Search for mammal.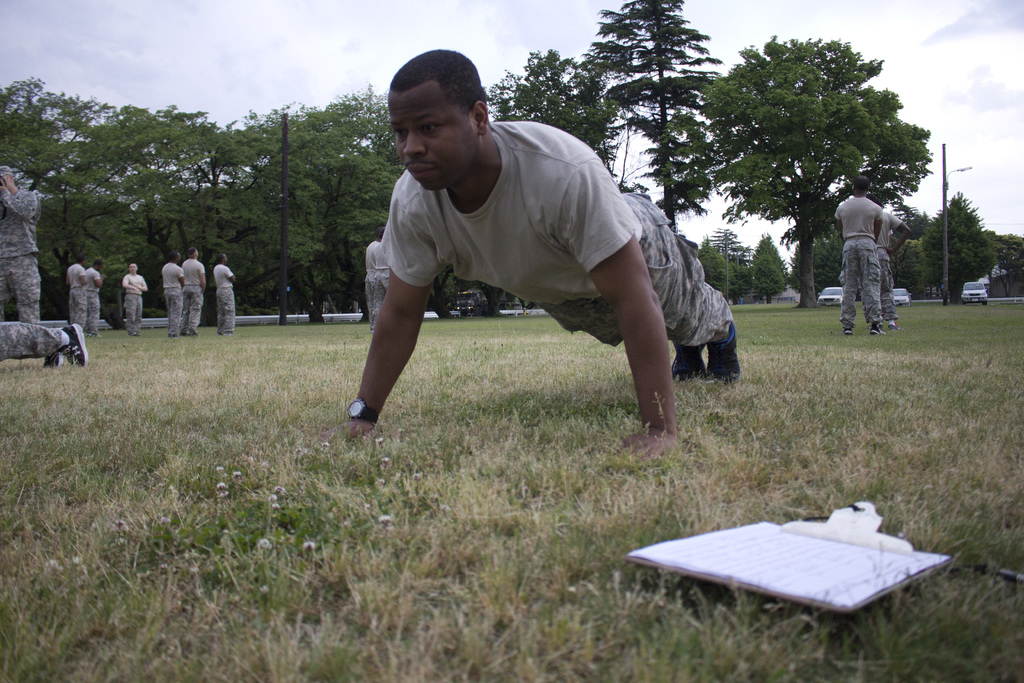
Found at box=[180, 243, 204, 336].
